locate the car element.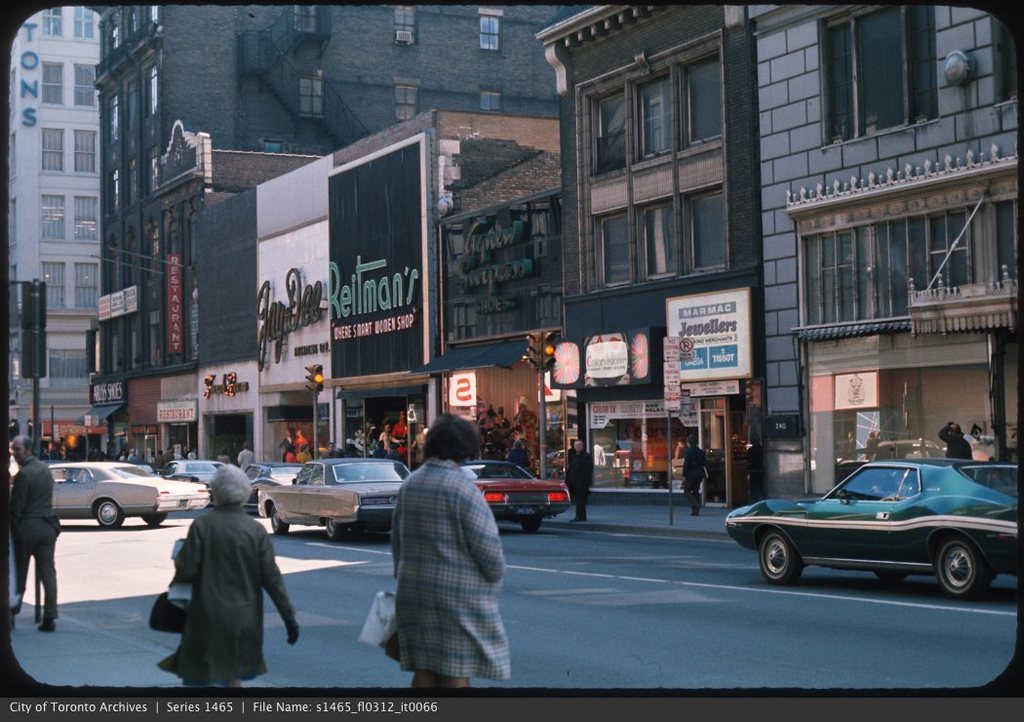
Element bbox: 49:452:212:536.
